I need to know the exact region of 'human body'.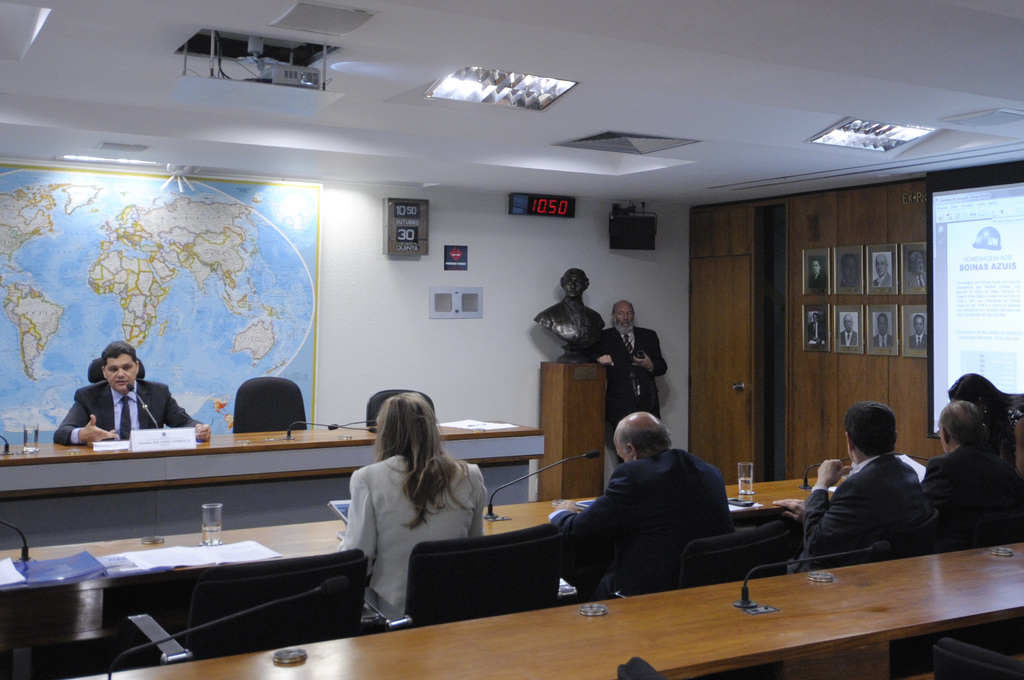
Region: (x1=546, y1=448, x2=738, y2=599).
